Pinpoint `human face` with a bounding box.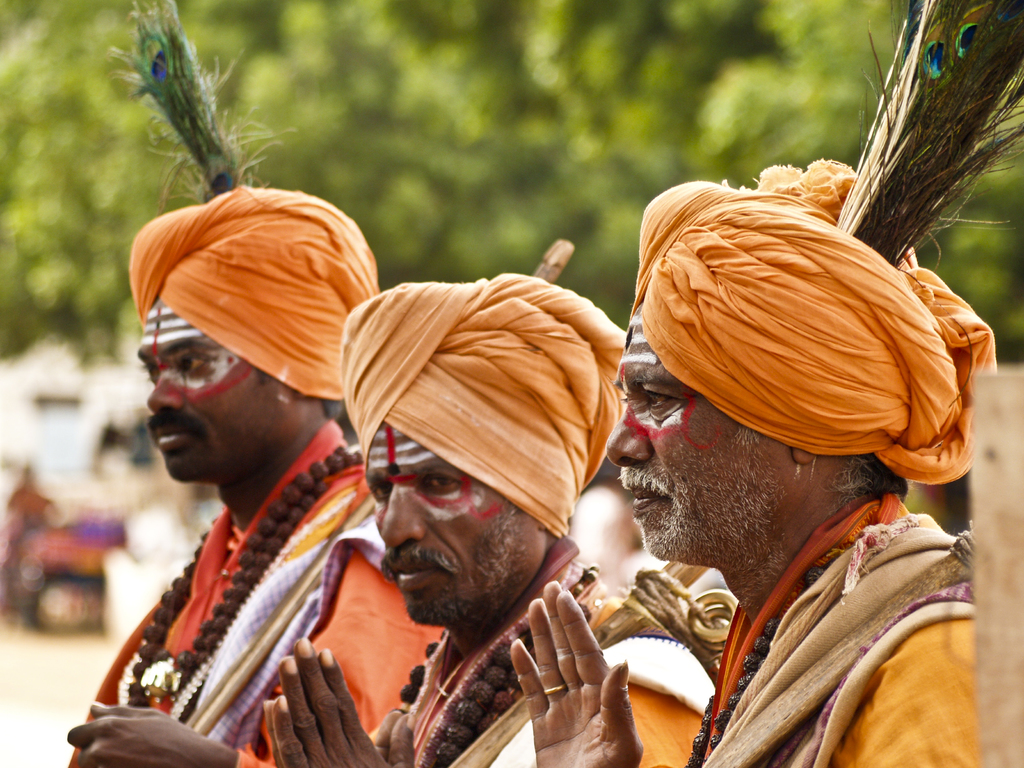
606, 307, 775, 564.
